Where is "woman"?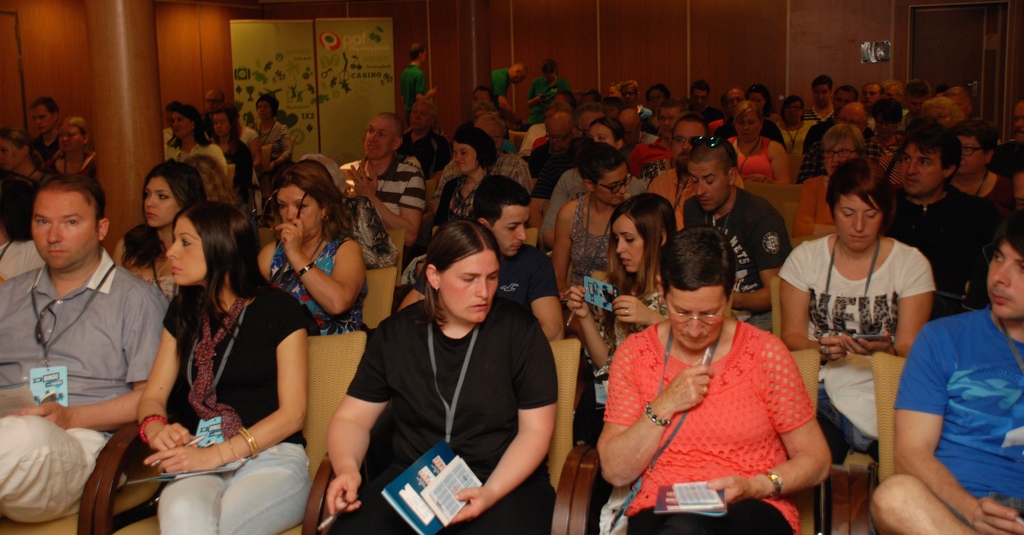
[911, 98, 964, 125].
